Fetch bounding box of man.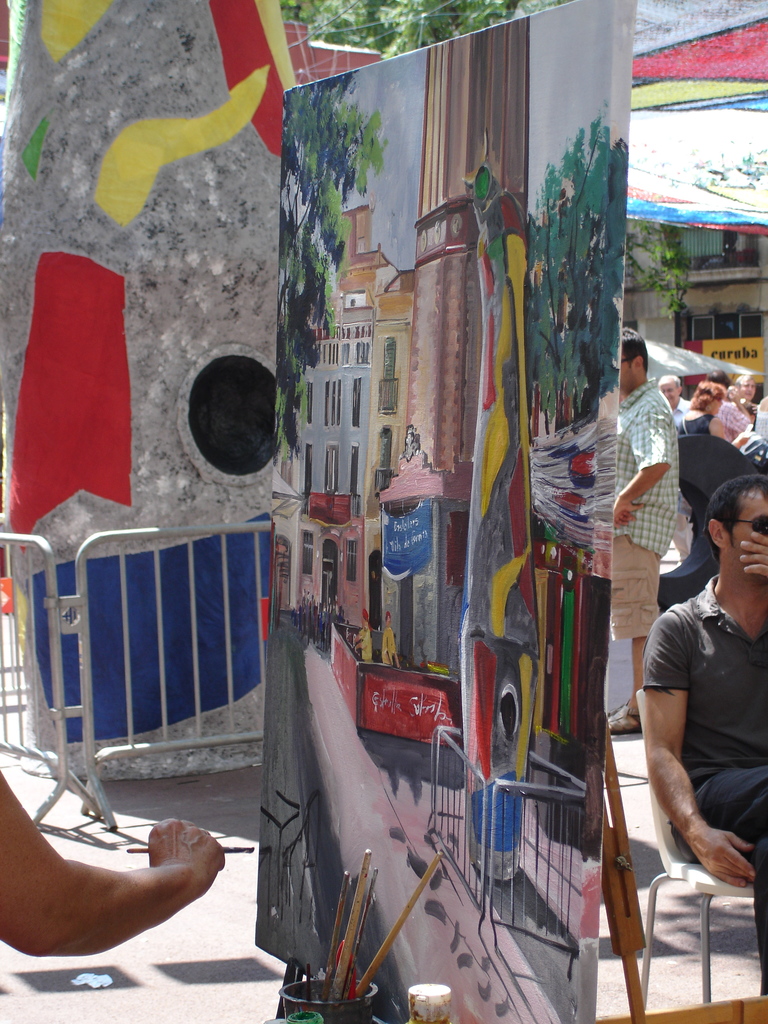
Bbox: {"left": 638, "top": 475, "right": 767, "bottom": 993}.
